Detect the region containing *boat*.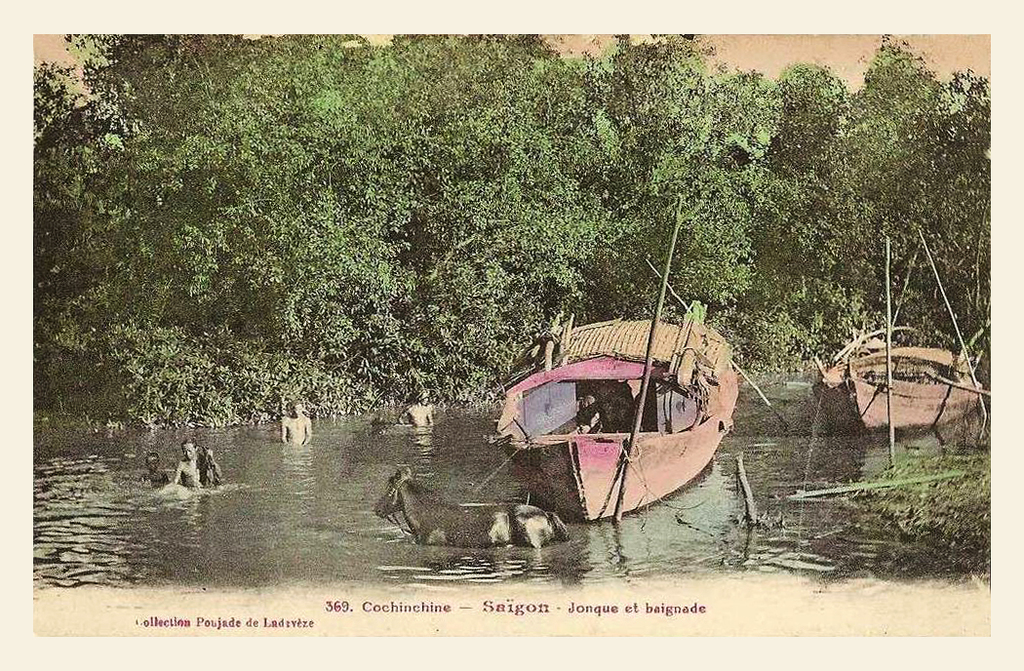
select_region(480, 297, 732, 532).
